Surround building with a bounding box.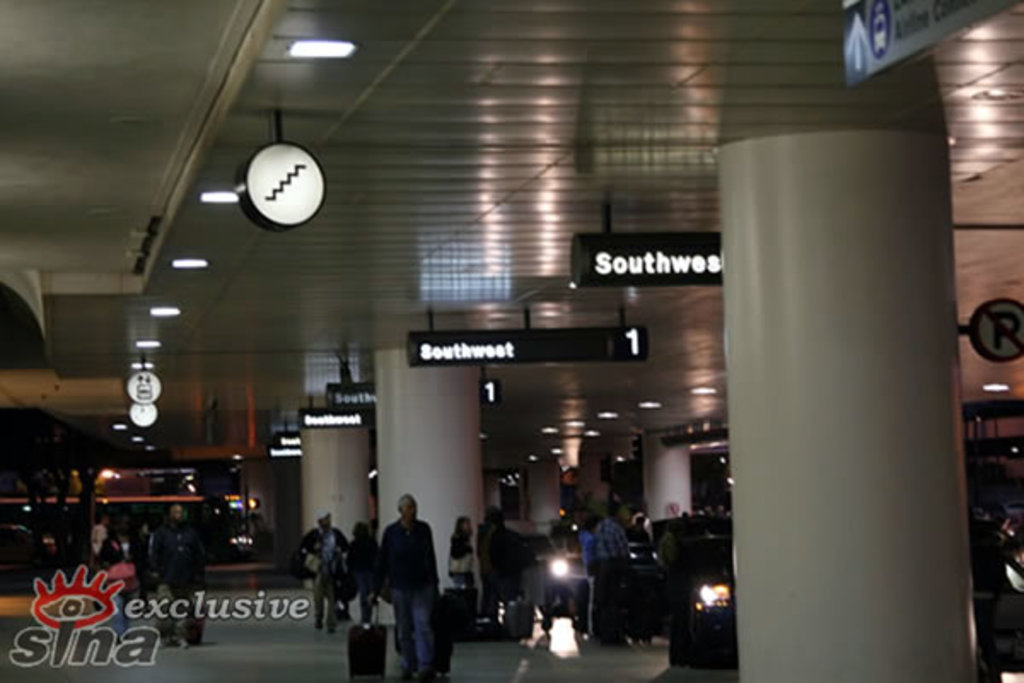
detection(0, 0, 1022, 681).
